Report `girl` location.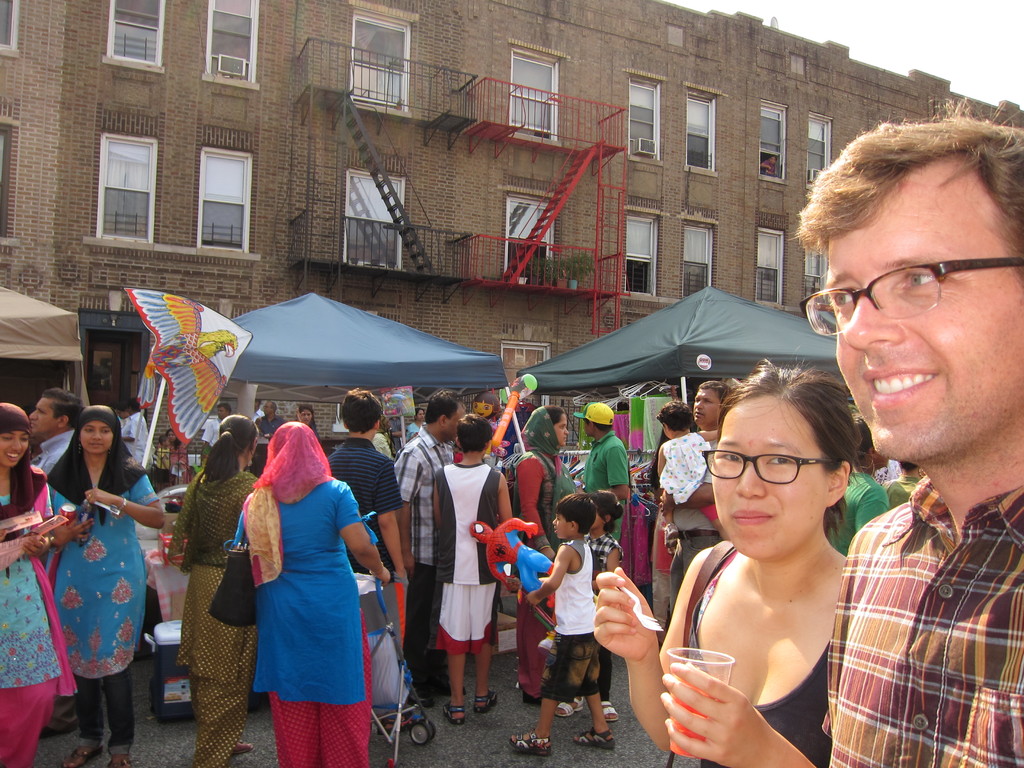
Report: detection(653, 402, 713, 542).
